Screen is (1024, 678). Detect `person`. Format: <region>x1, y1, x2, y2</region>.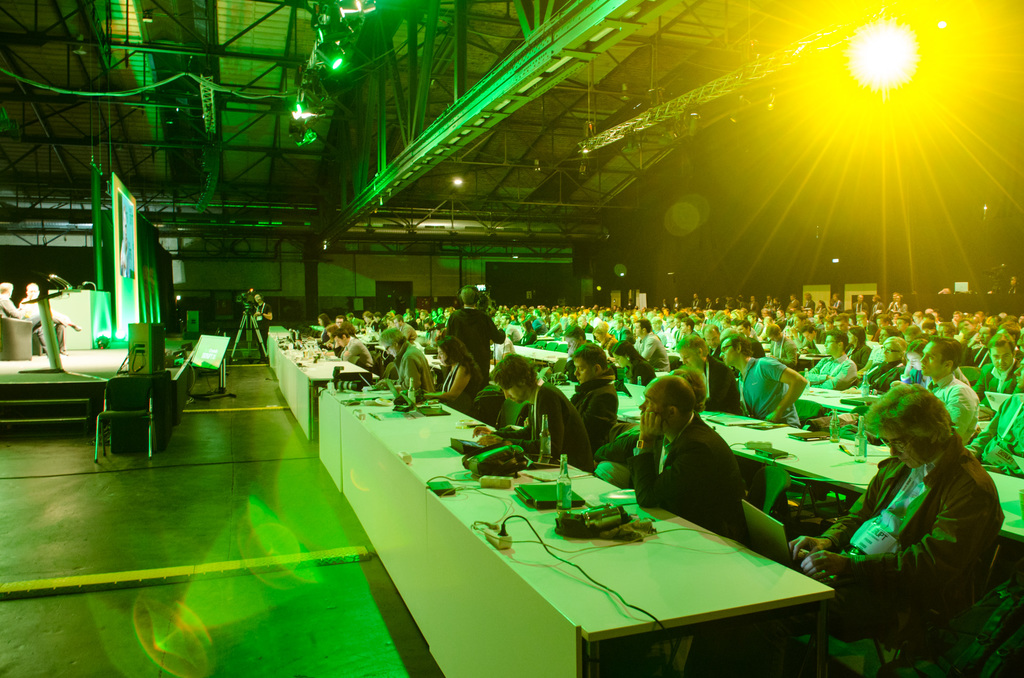
<region>253, 294, 273, 364</region>.
